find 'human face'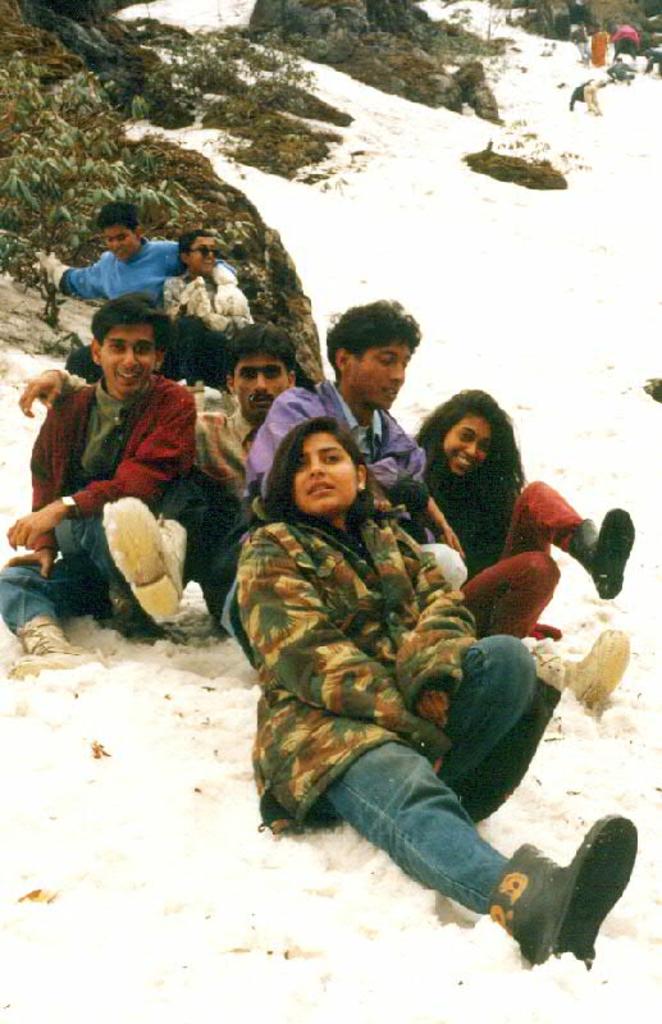
[left=95, top=215, right=147, bottom=262]
